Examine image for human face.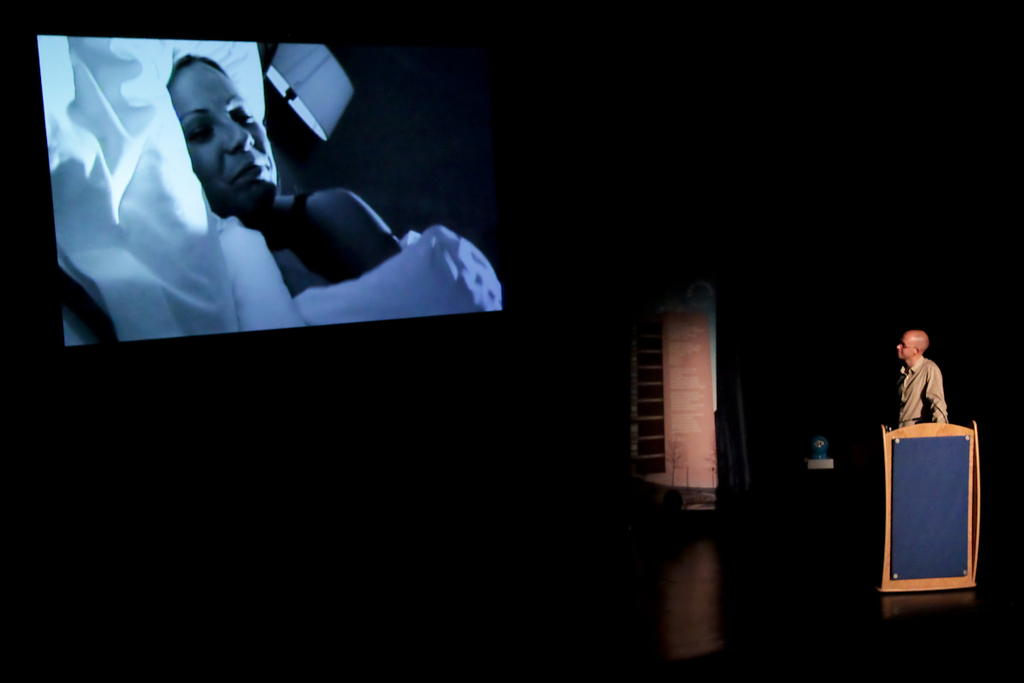
Examination result: [166, 58, 272, 217].
